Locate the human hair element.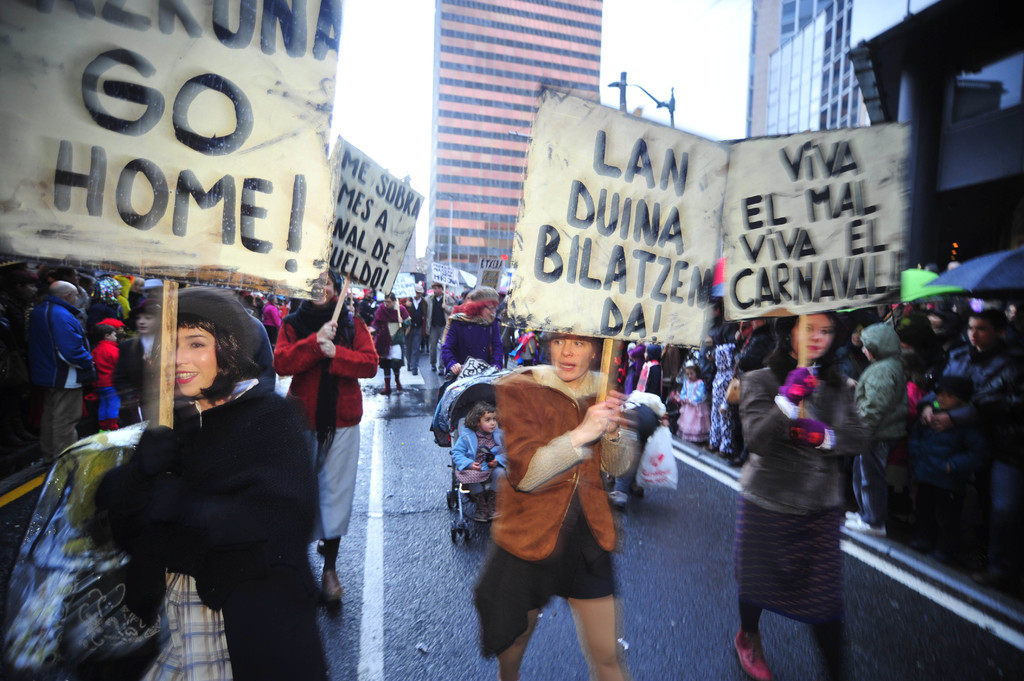
Element bbox: [122,305,160,333].
